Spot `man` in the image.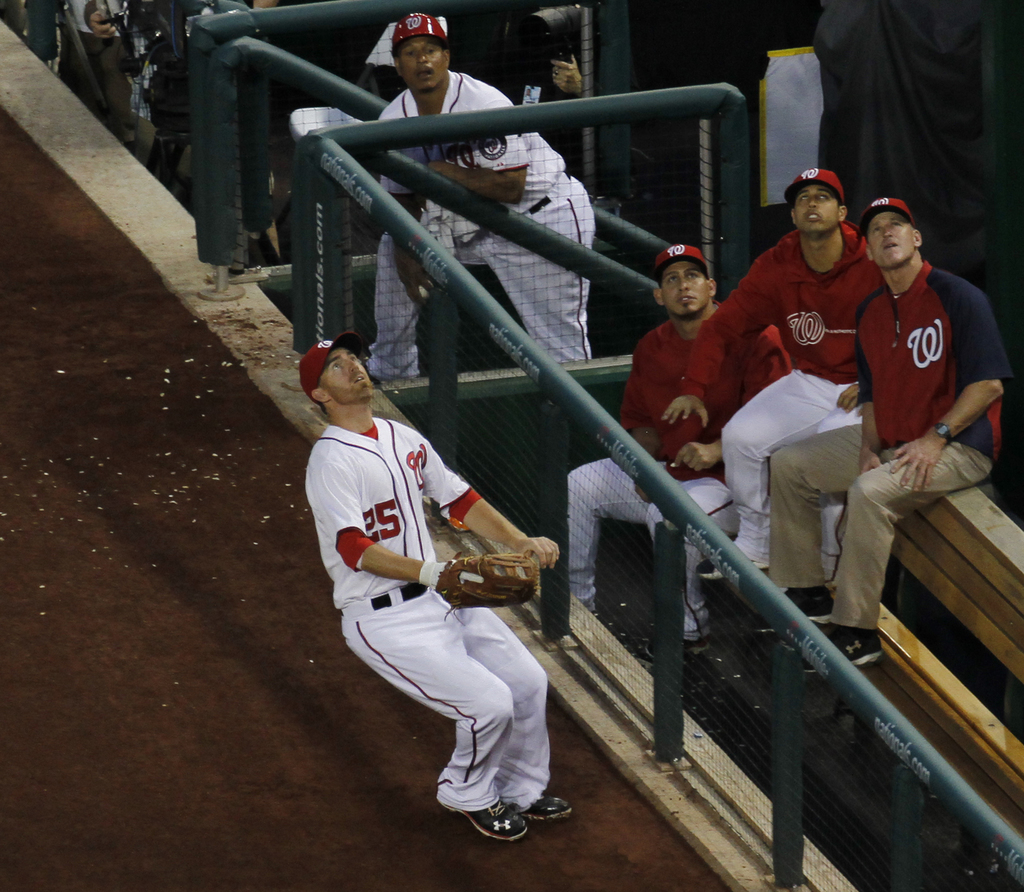
`man` found at box(763, 191, 1017, 679).
